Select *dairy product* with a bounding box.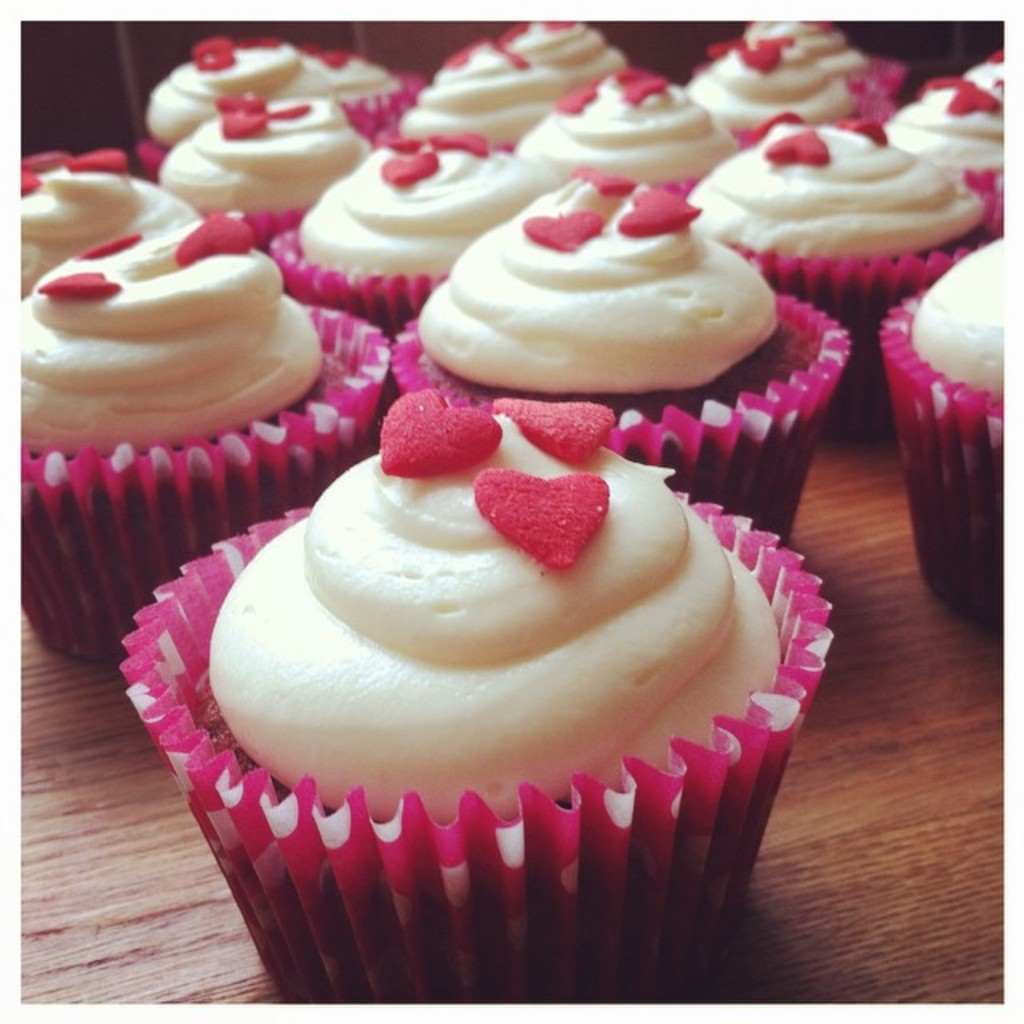
(left=306, top=146, right=534, bottom=272).
